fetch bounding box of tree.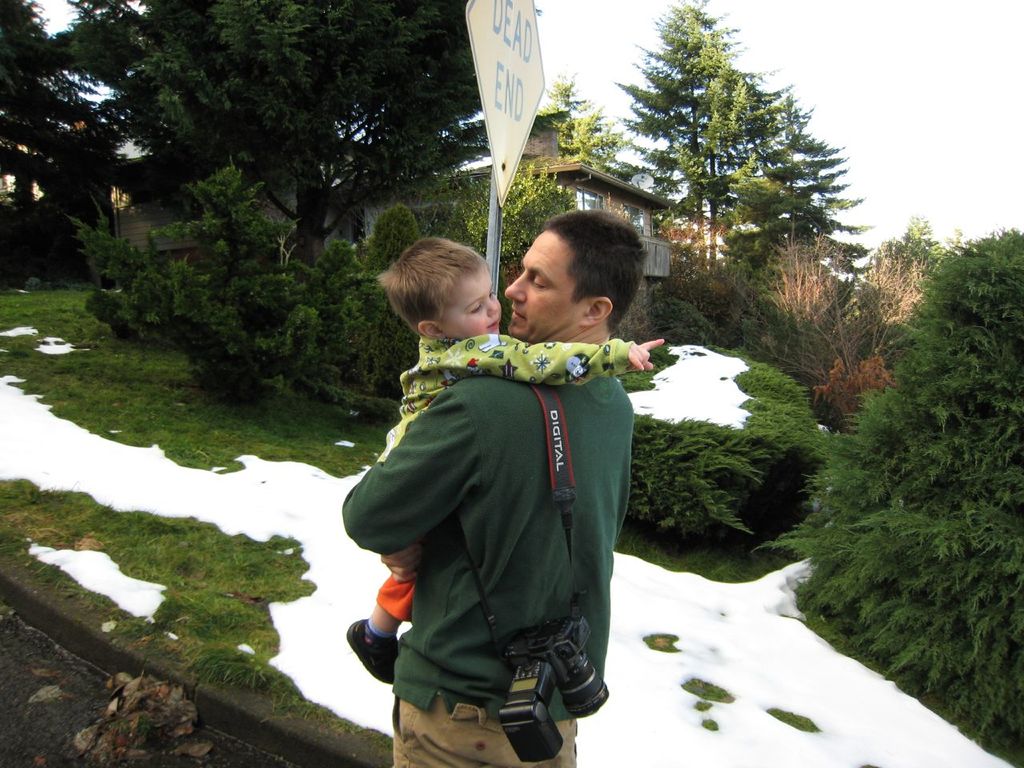
Bbox: box=[450, 151, 582, 286].
